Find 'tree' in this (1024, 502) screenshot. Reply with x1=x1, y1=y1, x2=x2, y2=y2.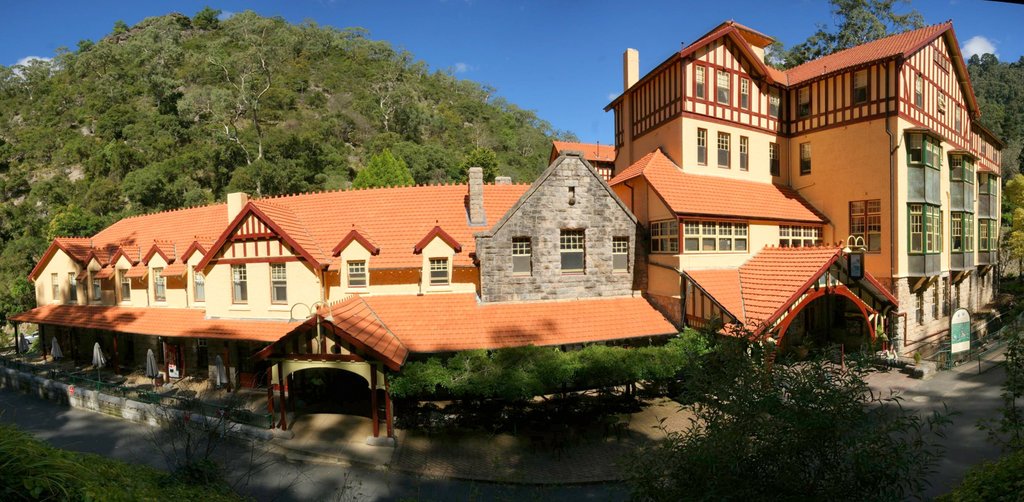
x1=1001, y1=161, x2=1023, y2=277.
